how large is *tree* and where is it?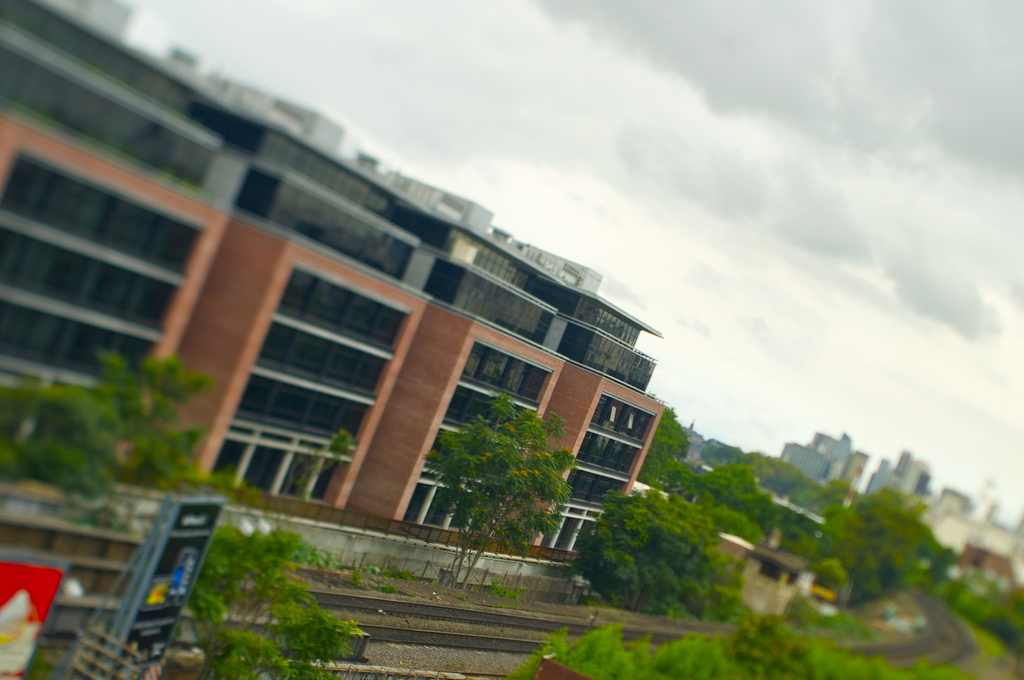
Bounding box: [572, 476, 753, 618].
